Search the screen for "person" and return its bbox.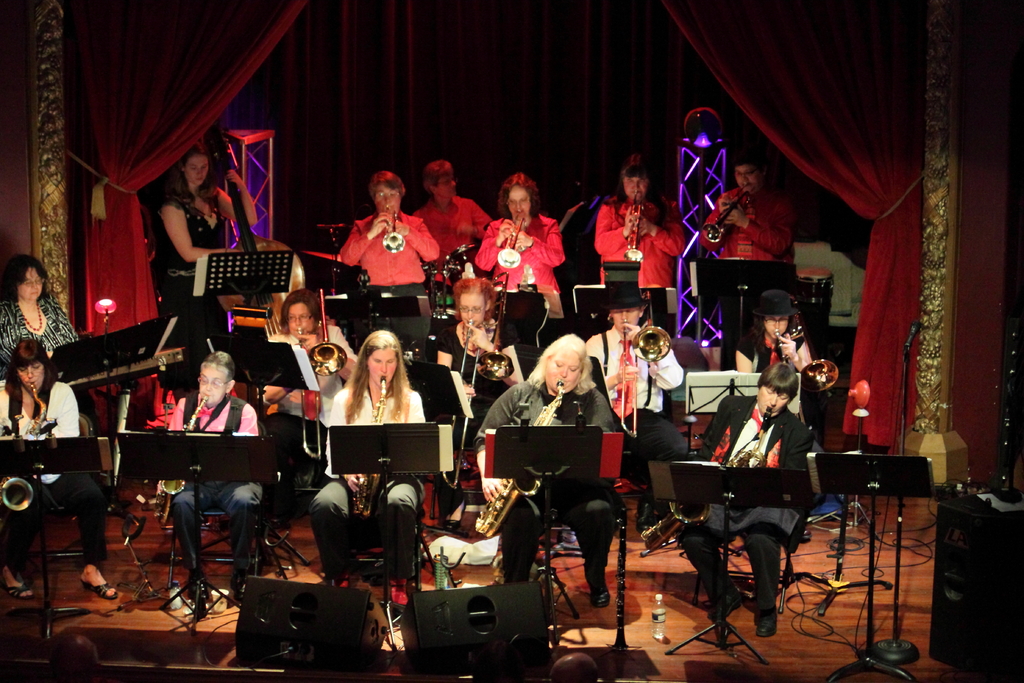
Found: BBox(589, 161, 697, 295).
